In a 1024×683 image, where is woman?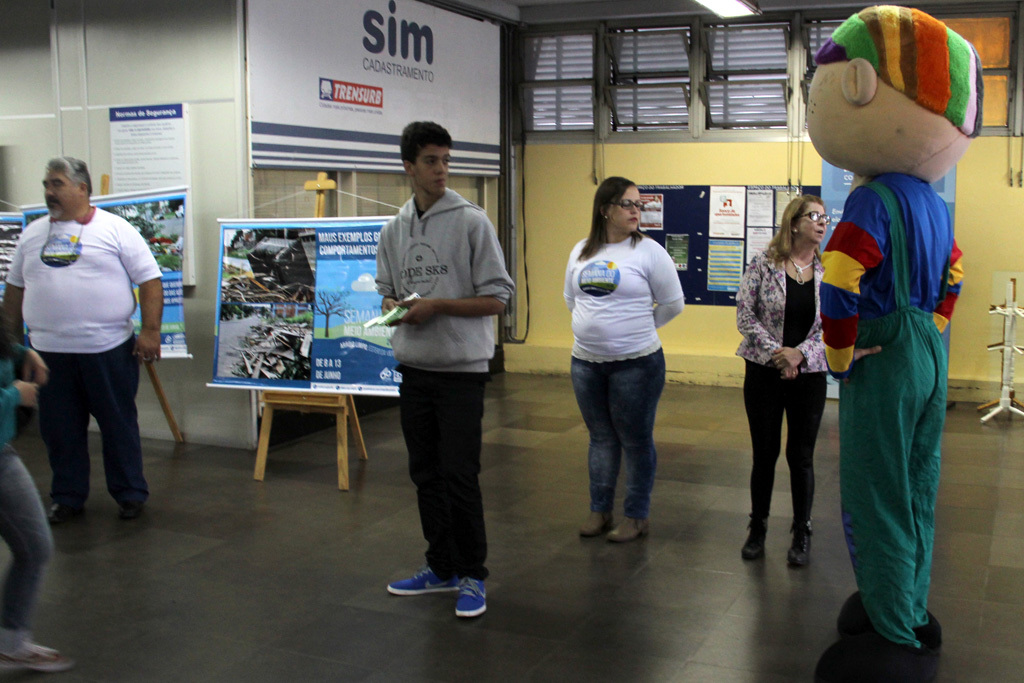
Rect(735, 192, 830, 572).
